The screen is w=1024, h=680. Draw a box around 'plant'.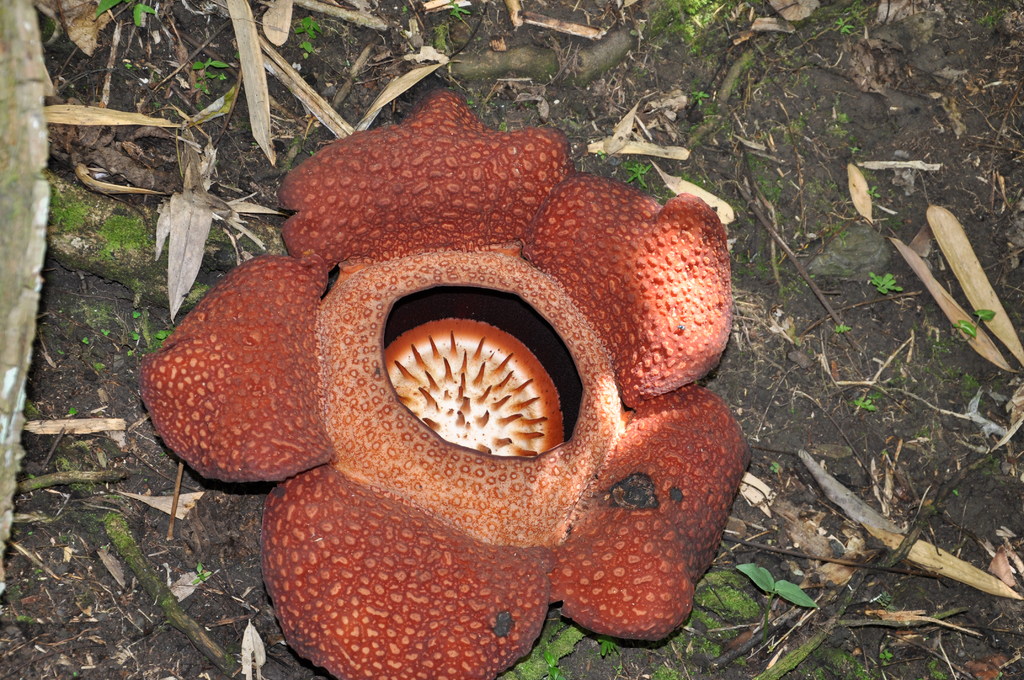
[left=767, top=462, right=780, bottom=476].
